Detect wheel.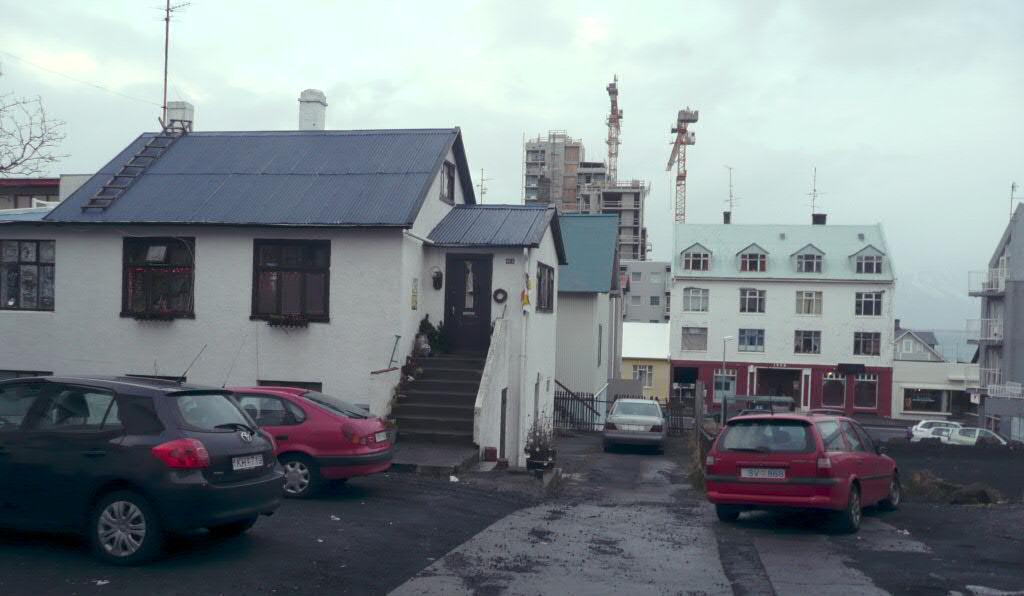
Detected at bbox(715, 503, 742, 524).
